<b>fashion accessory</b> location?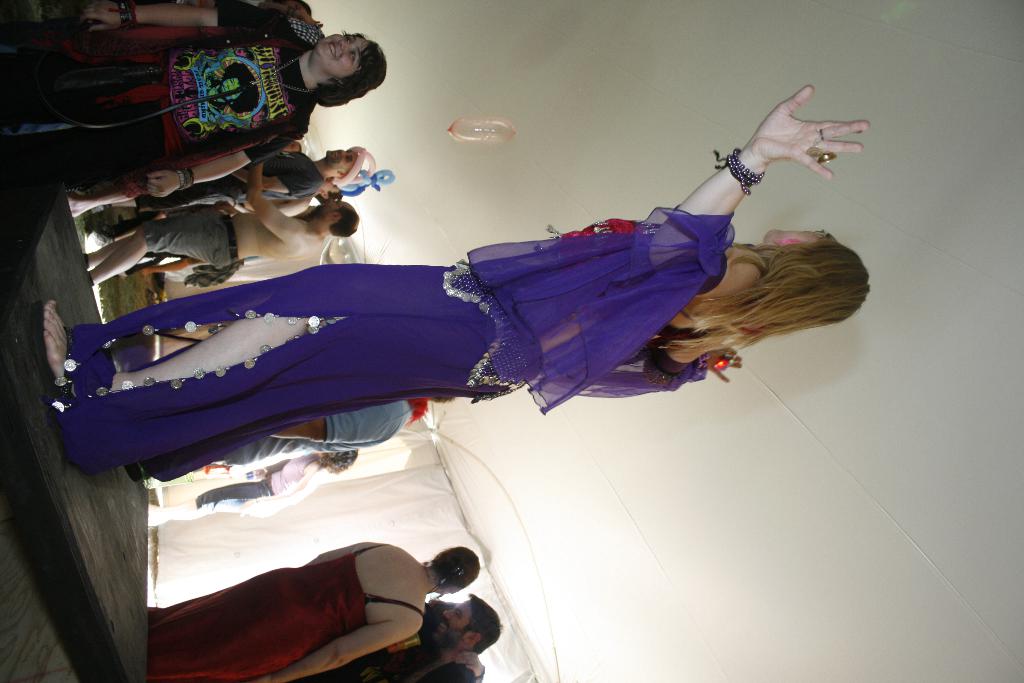
<box>803,140,822,161</box>
